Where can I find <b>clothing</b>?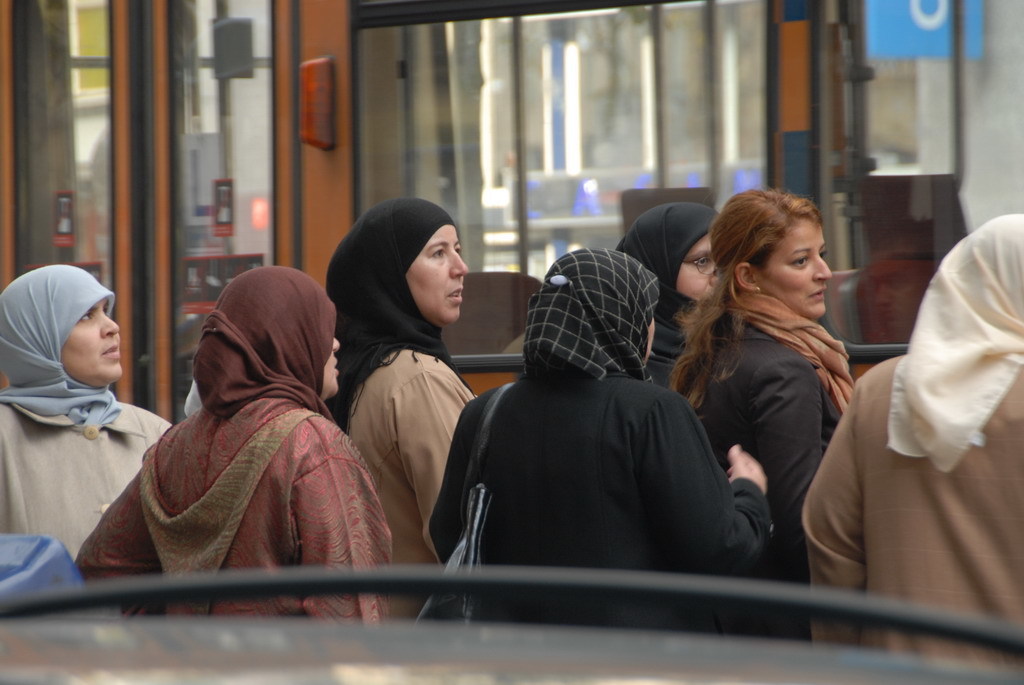
You can find it at [690, 294, 845, 640].
